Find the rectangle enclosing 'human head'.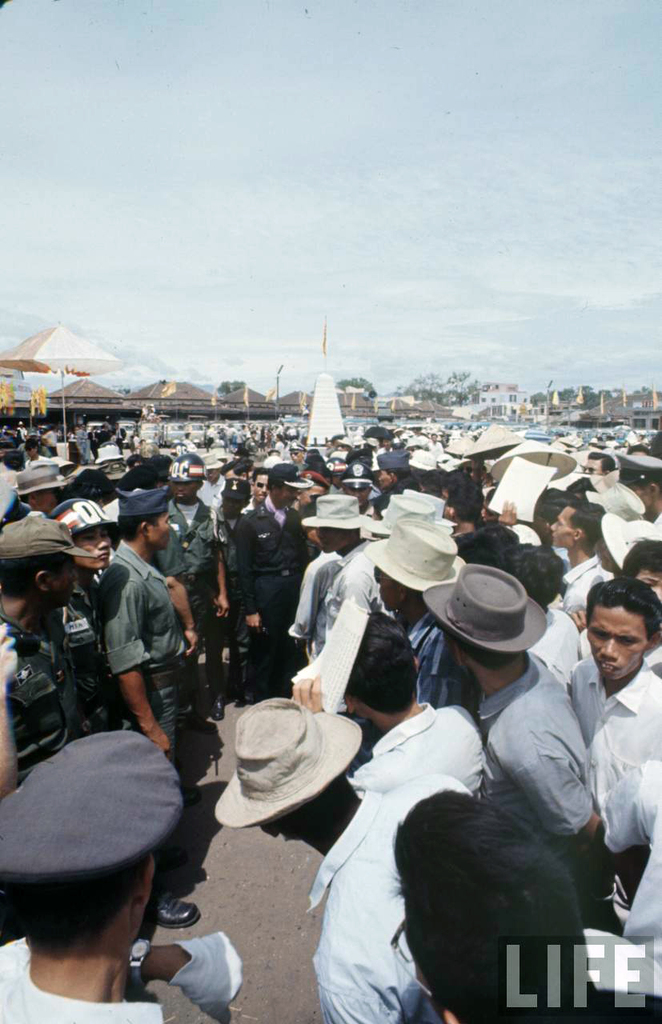
(left=616, top=459, right=660, bottom=515).
